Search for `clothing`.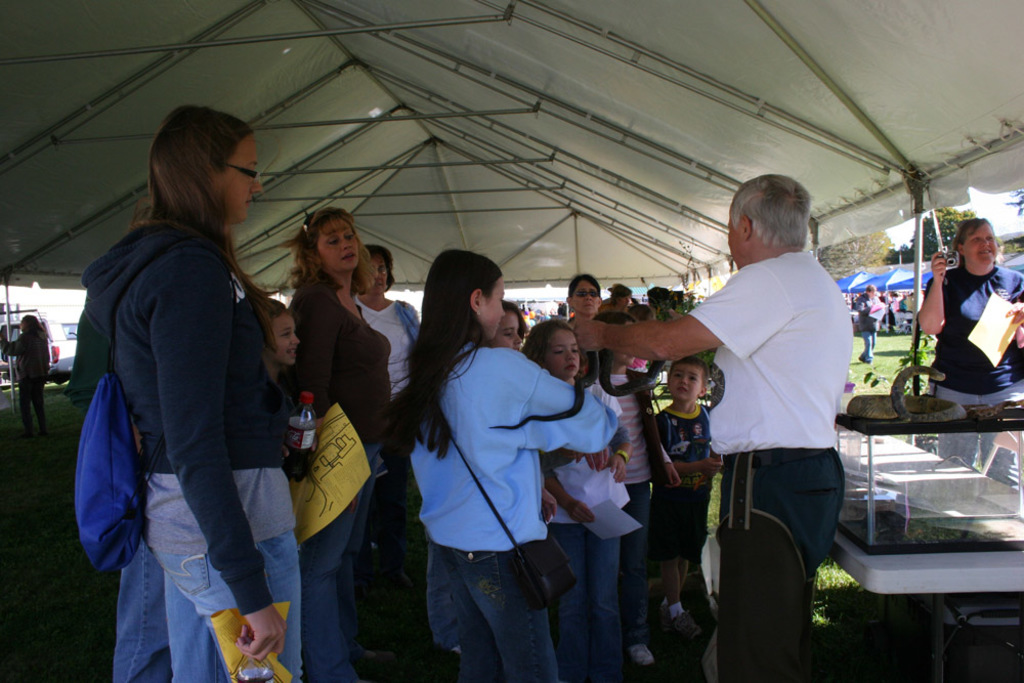
Found at (x1=408, y1=346, x2=615, y2=682).
